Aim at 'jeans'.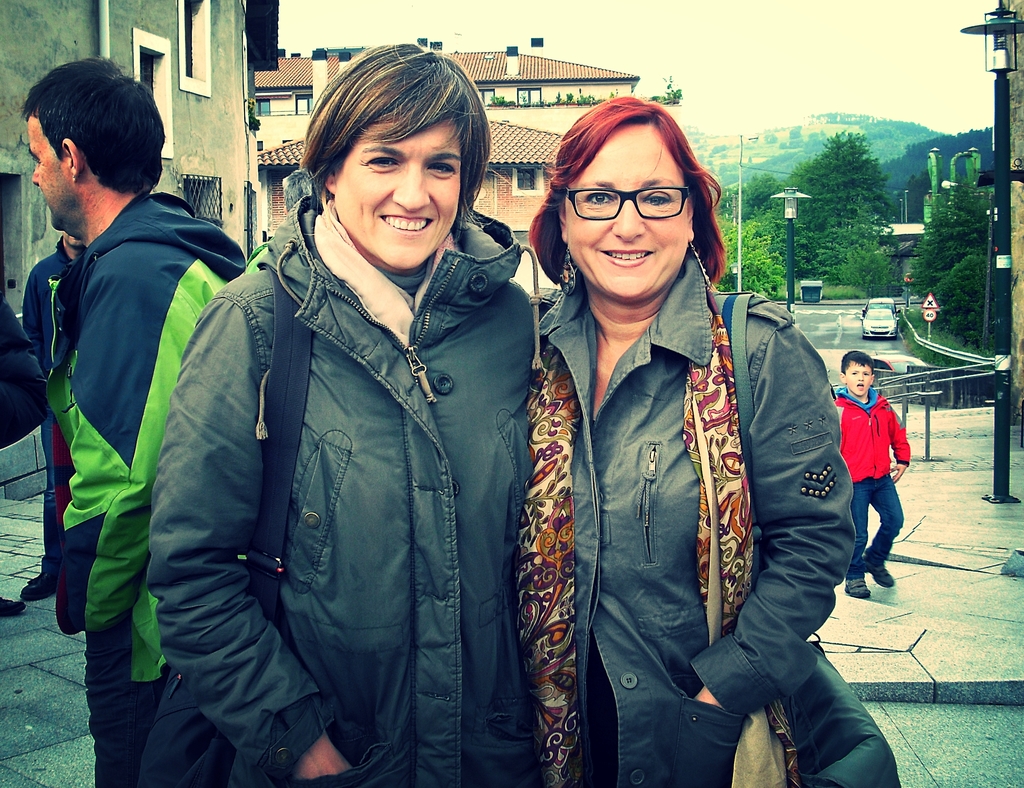
Aimed at l=846, t=474, r=904, b=580.
